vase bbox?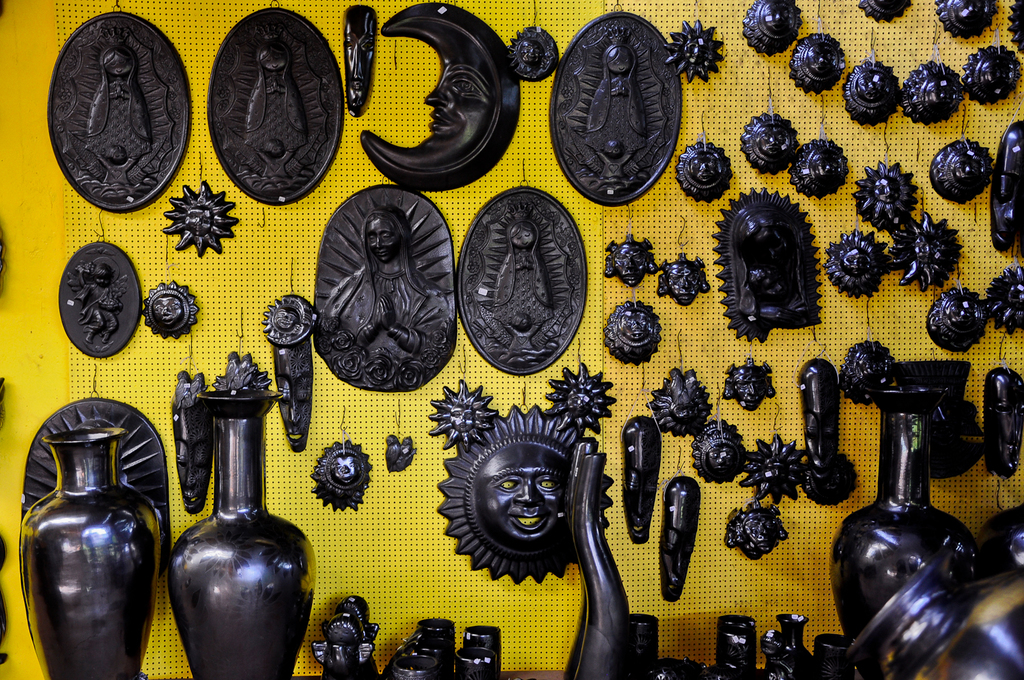
region(165, 384, 315, 679)
